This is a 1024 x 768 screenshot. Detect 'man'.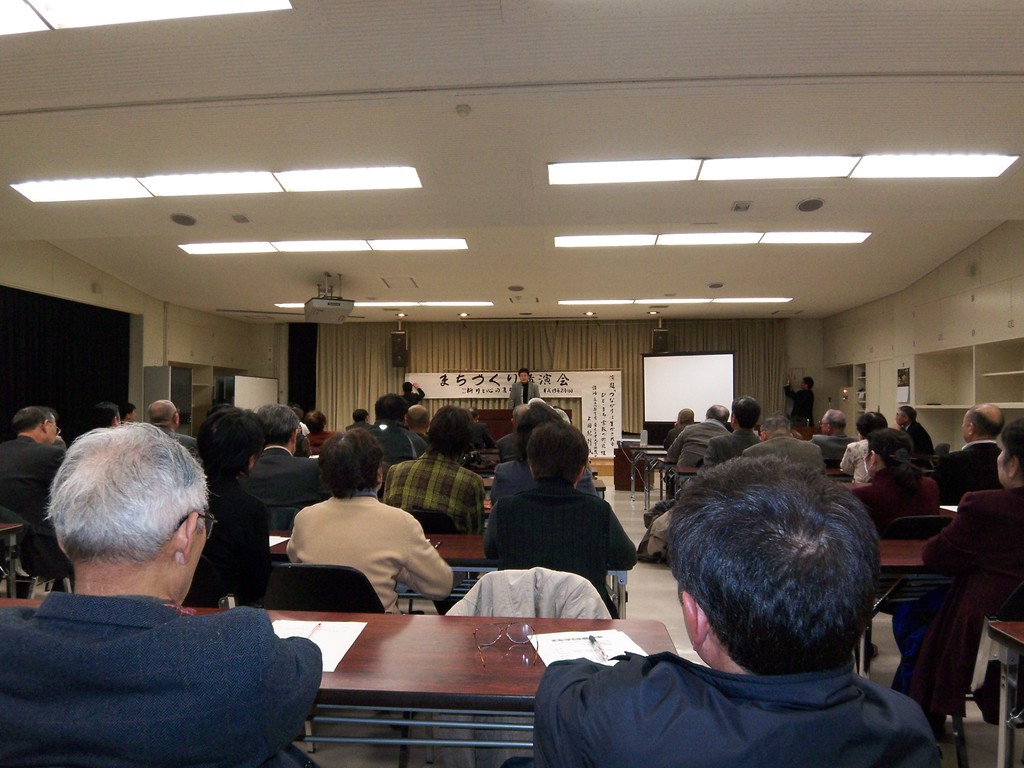
(735, 410, 826, 474).
